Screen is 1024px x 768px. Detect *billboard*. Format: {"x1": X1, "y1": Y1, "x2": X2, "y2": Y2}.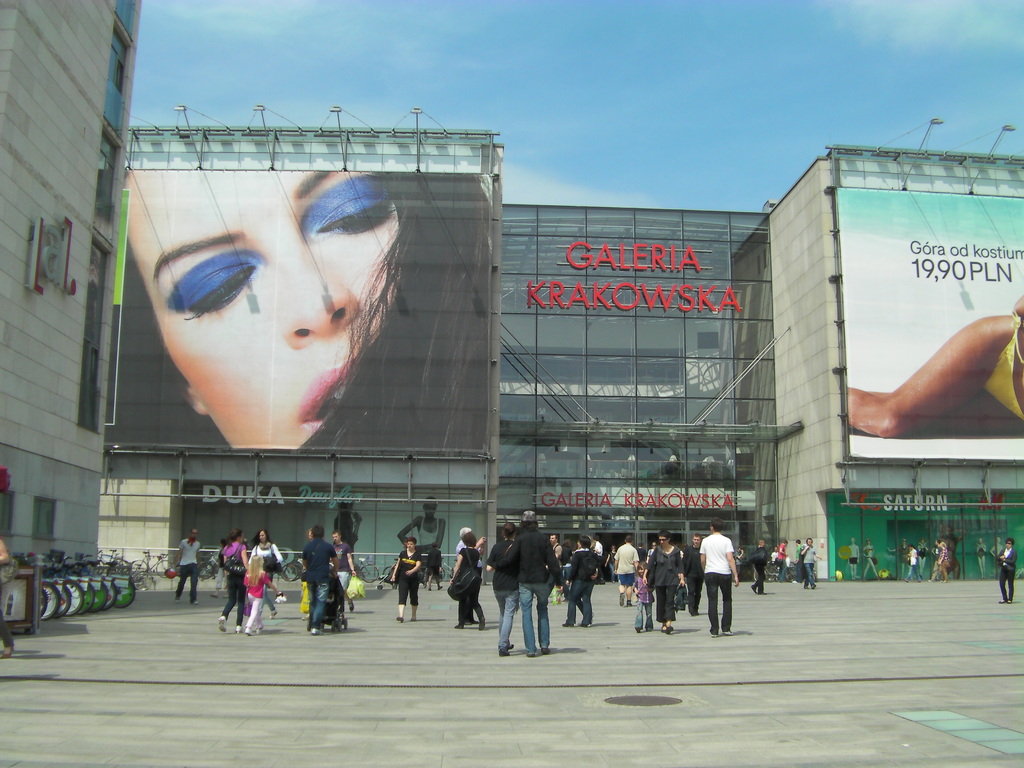
{"x1": 836, "y1": 187, "x2": 1022, "y2": 470}.
